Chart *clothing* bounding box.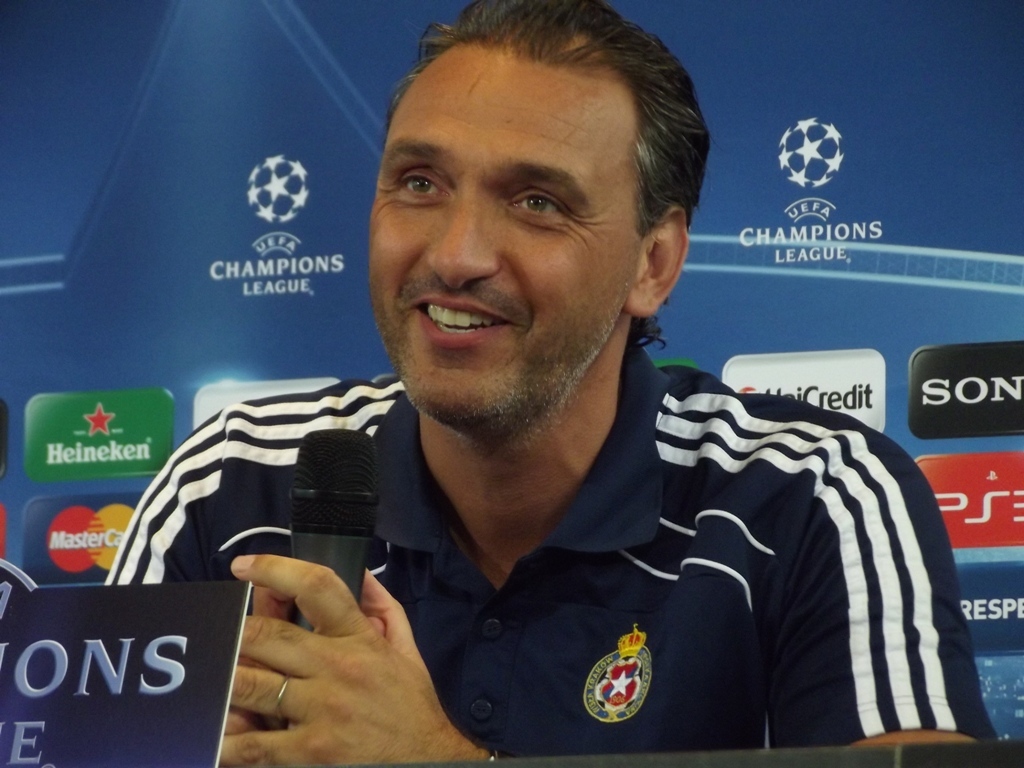
Charted: 173:379:952:750.
